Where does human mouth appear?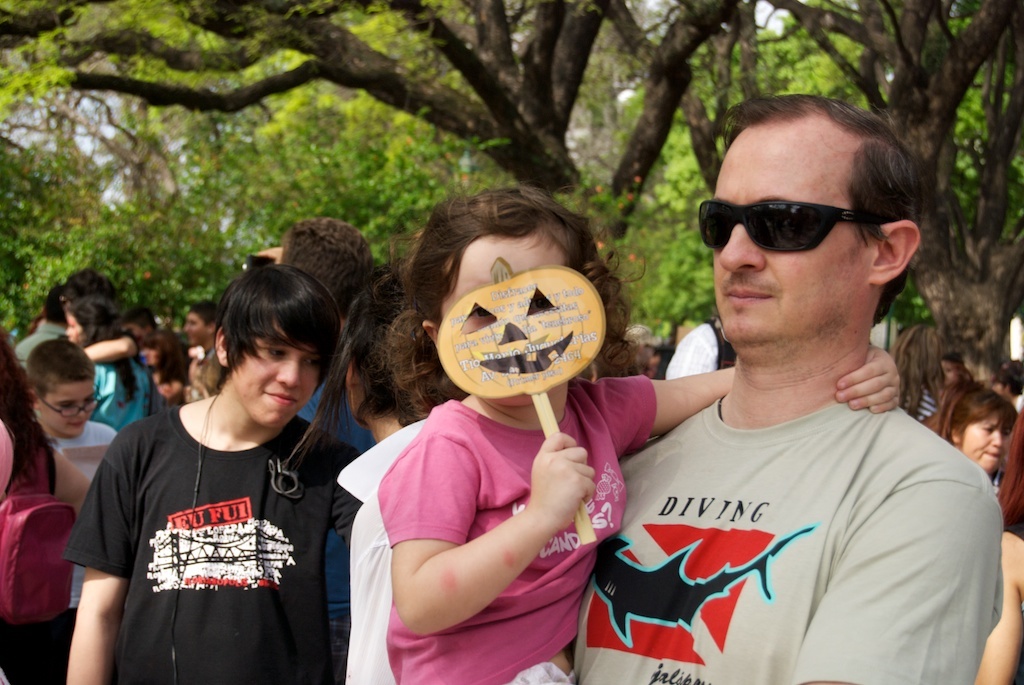
Appears at (69, 424, 84, 428).
